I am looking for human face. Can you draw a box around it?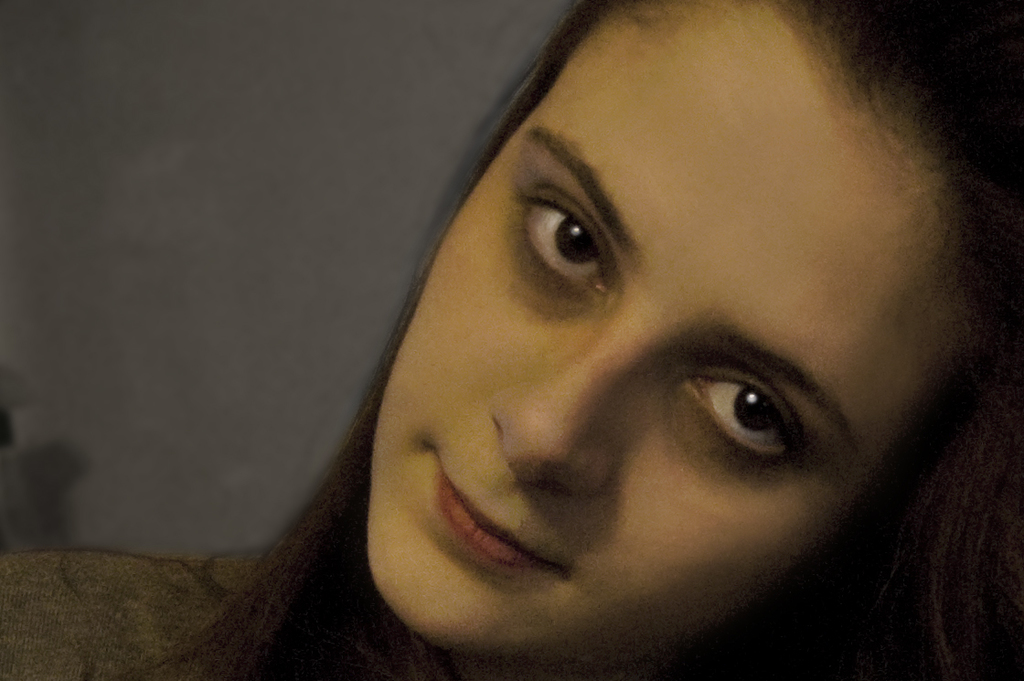
Sure, the bounding box is bbox(367, 16, 954, 654).
